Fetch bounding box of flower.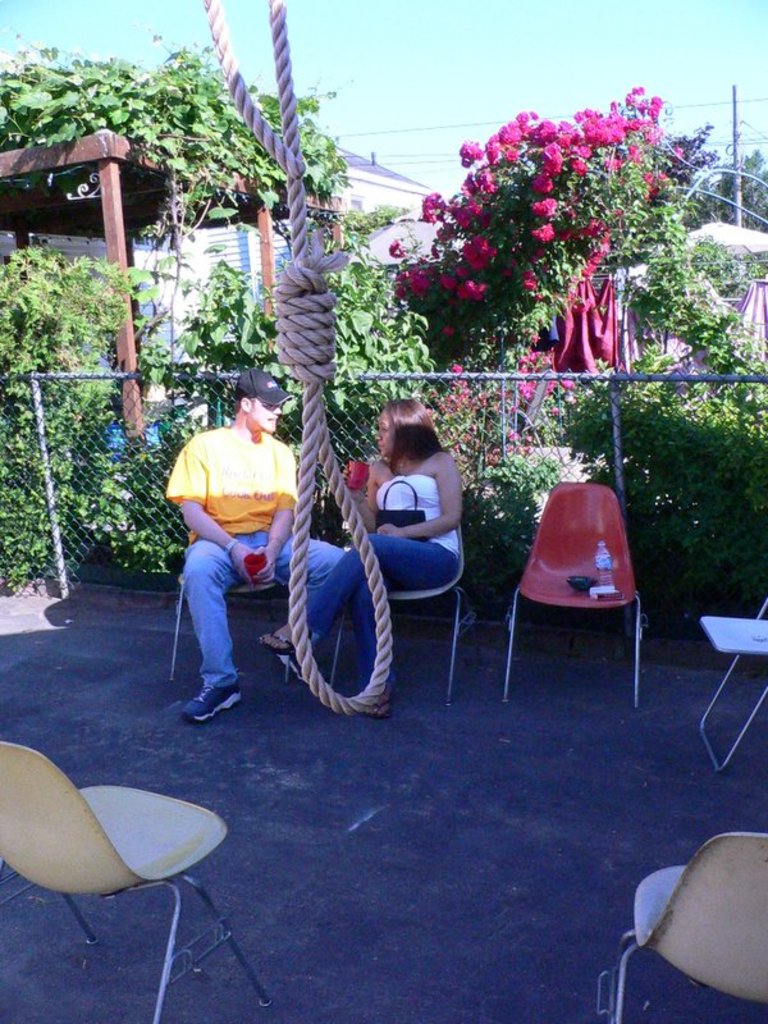
Bbox: box(531, 201, 558, 218).
